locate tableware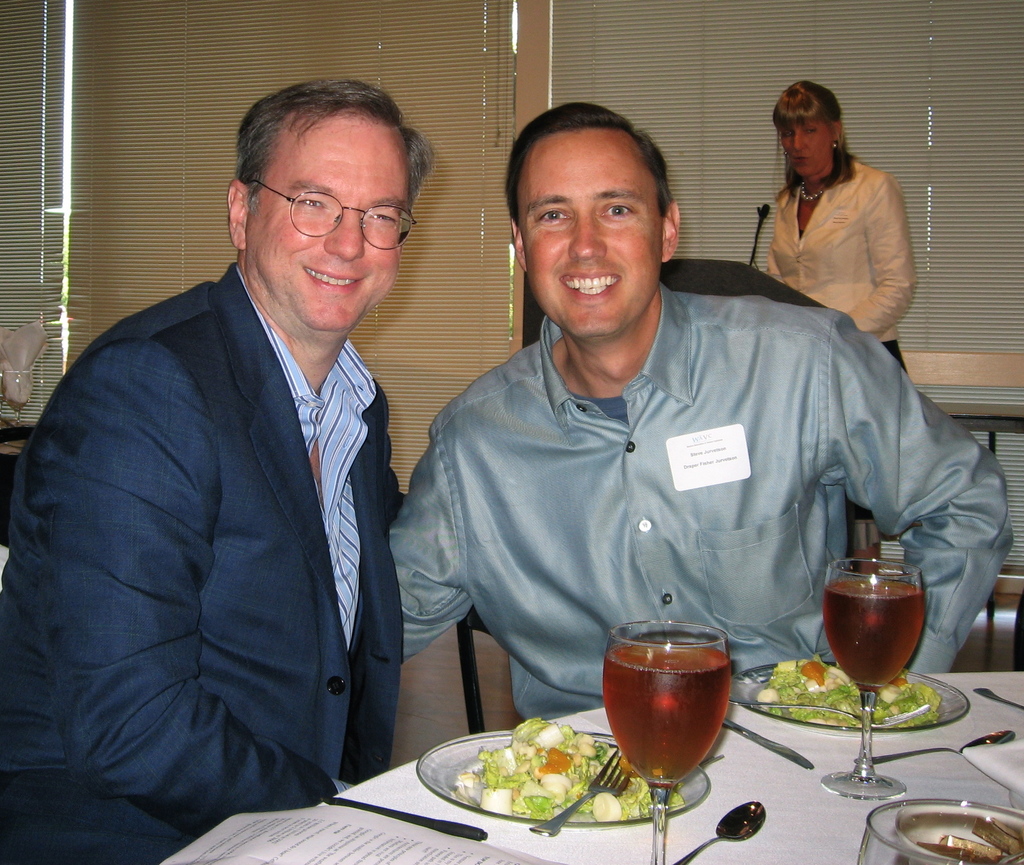
Rect(673, 800, 766, 864)
